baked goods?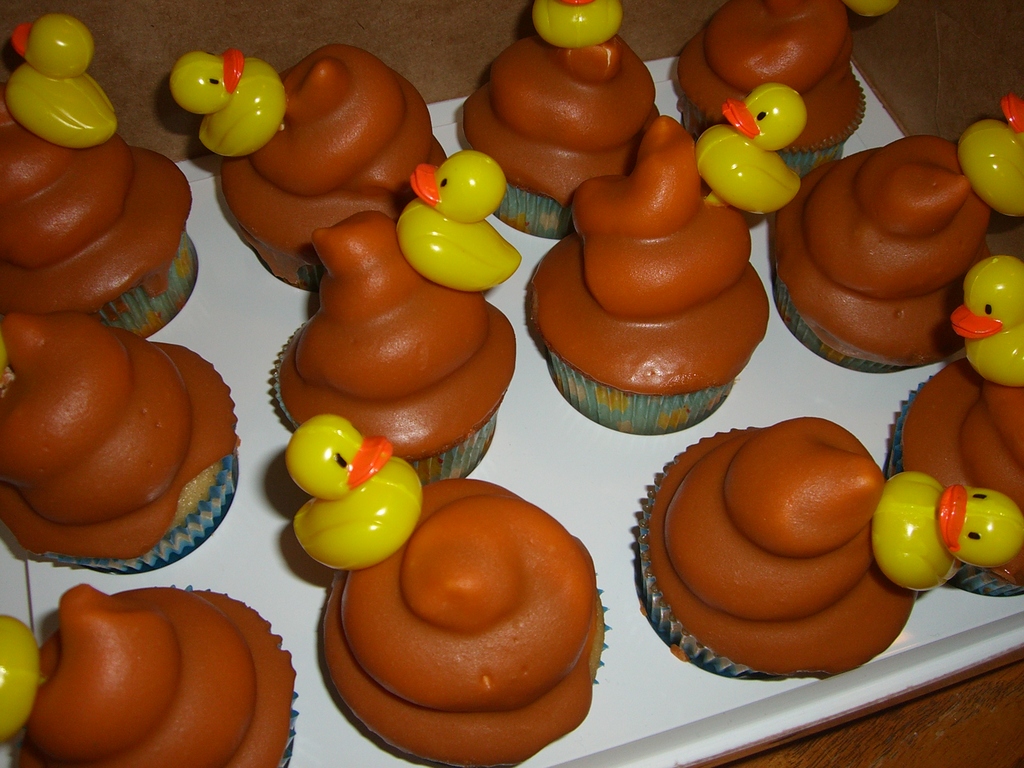
bbox=(353, 492, 617, 756)
